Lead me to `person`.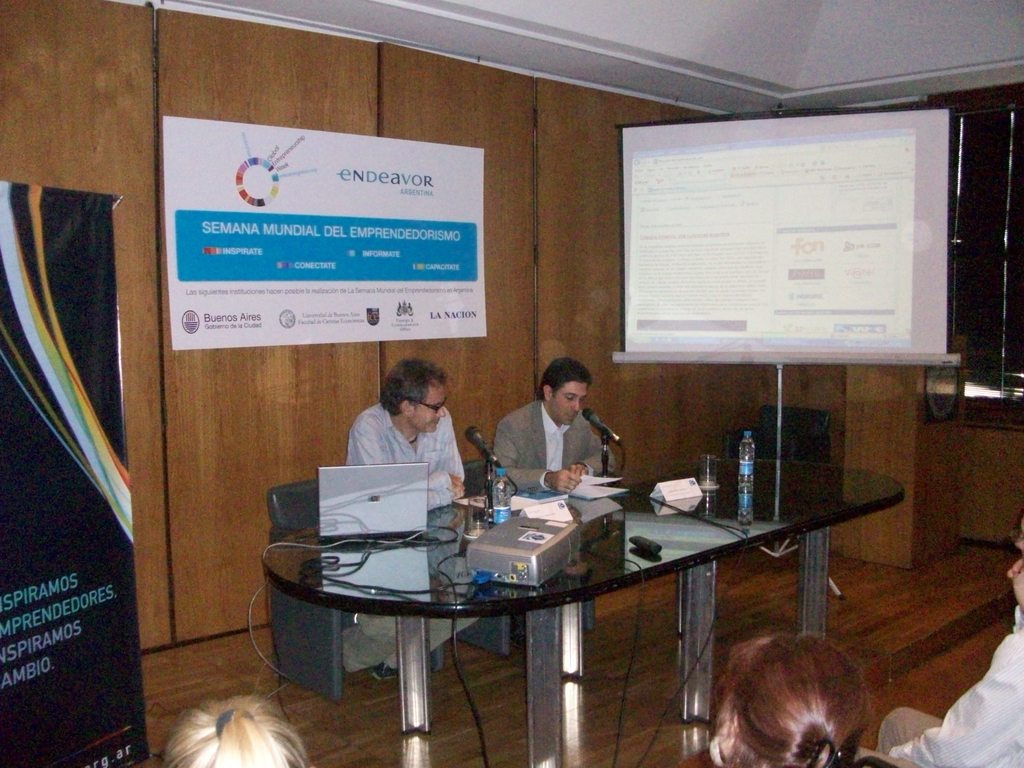
Lead to BBox(875, 512, 1023, 767).
